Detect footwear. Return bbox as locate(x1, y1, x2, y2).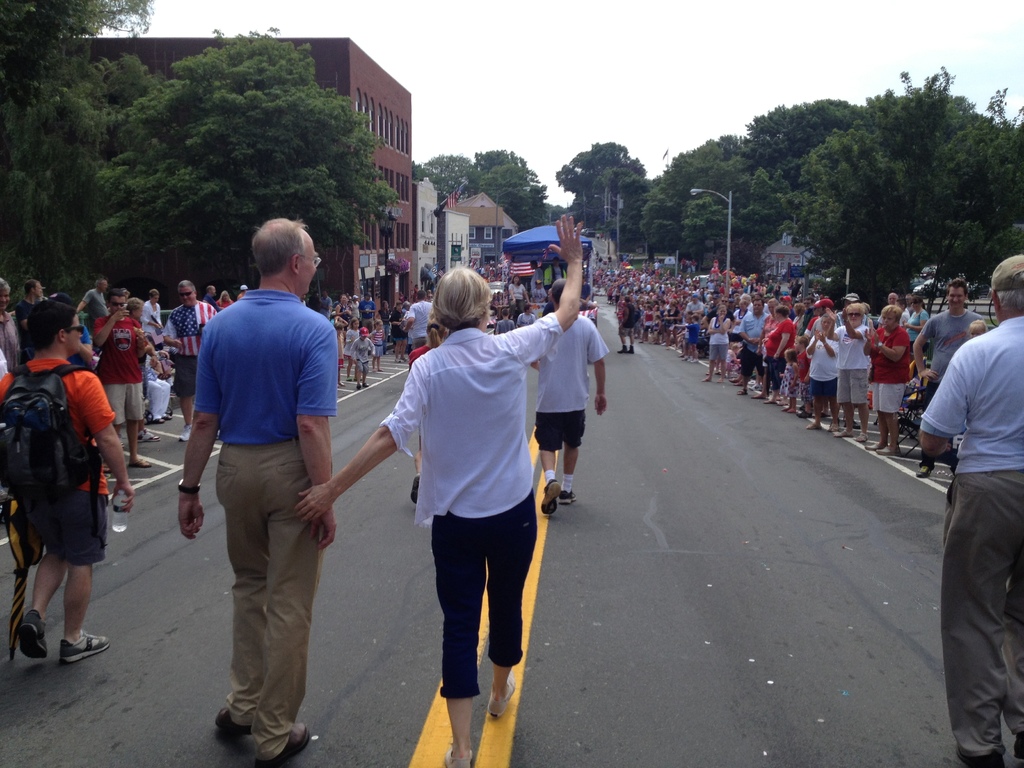
locate(540, 479, 559, 516).
